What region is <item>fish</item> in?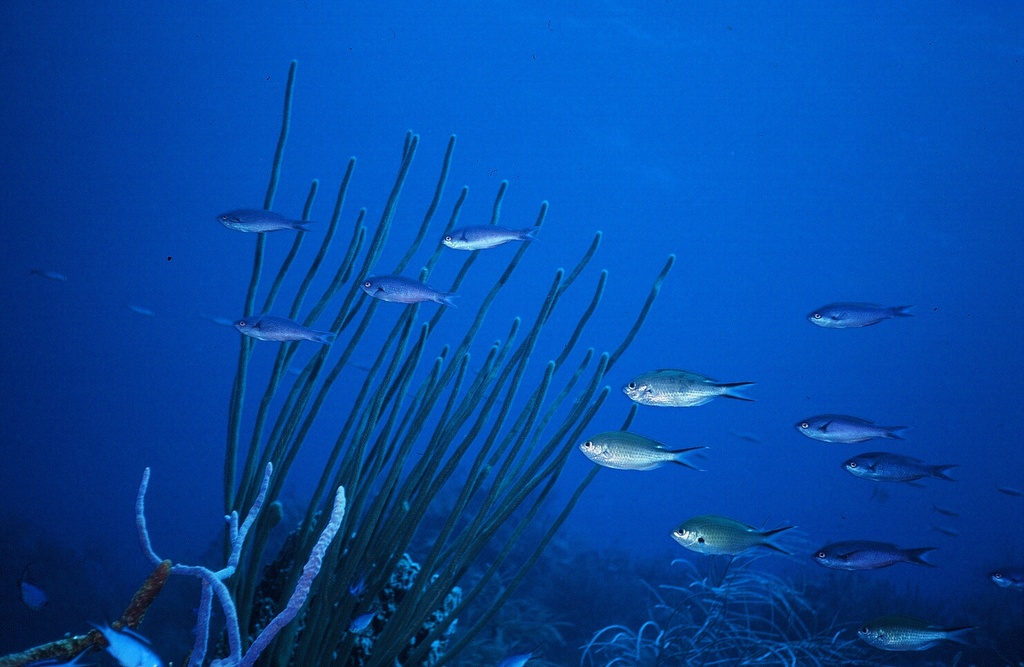
detection(214, 204, 314, 228).
